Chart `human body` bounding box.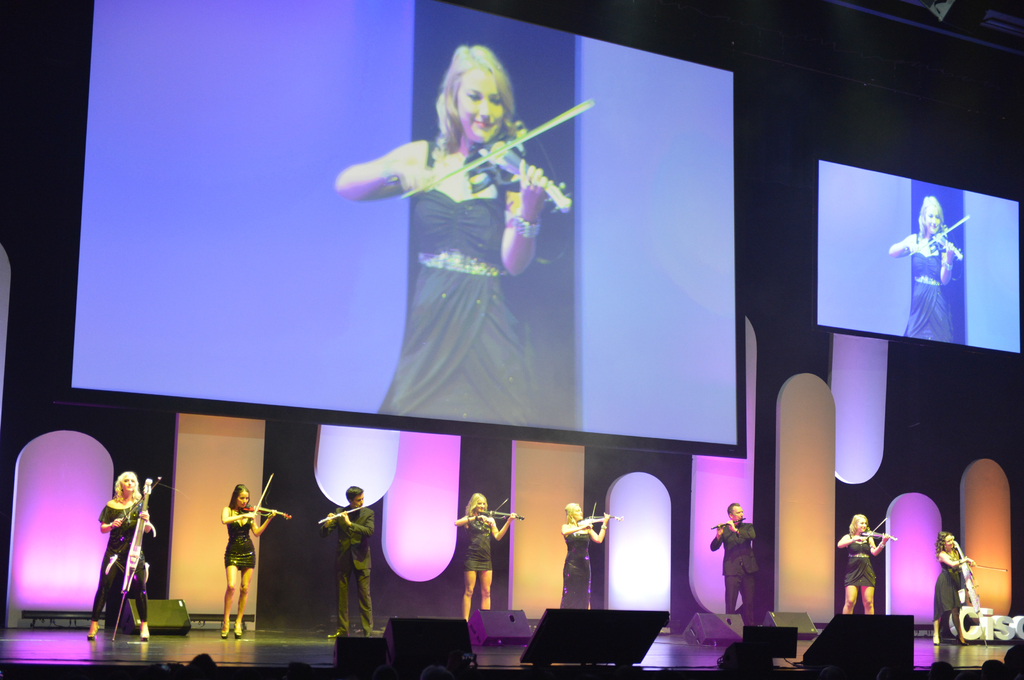
Charted: [221,484,276,642].
